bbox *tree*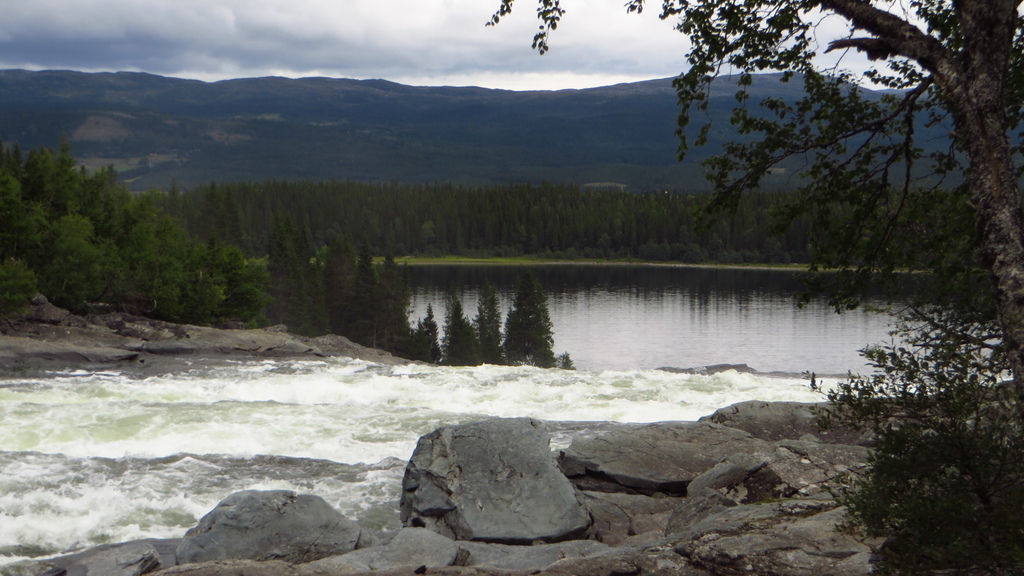
bbox(497, 263, 560, 367)
